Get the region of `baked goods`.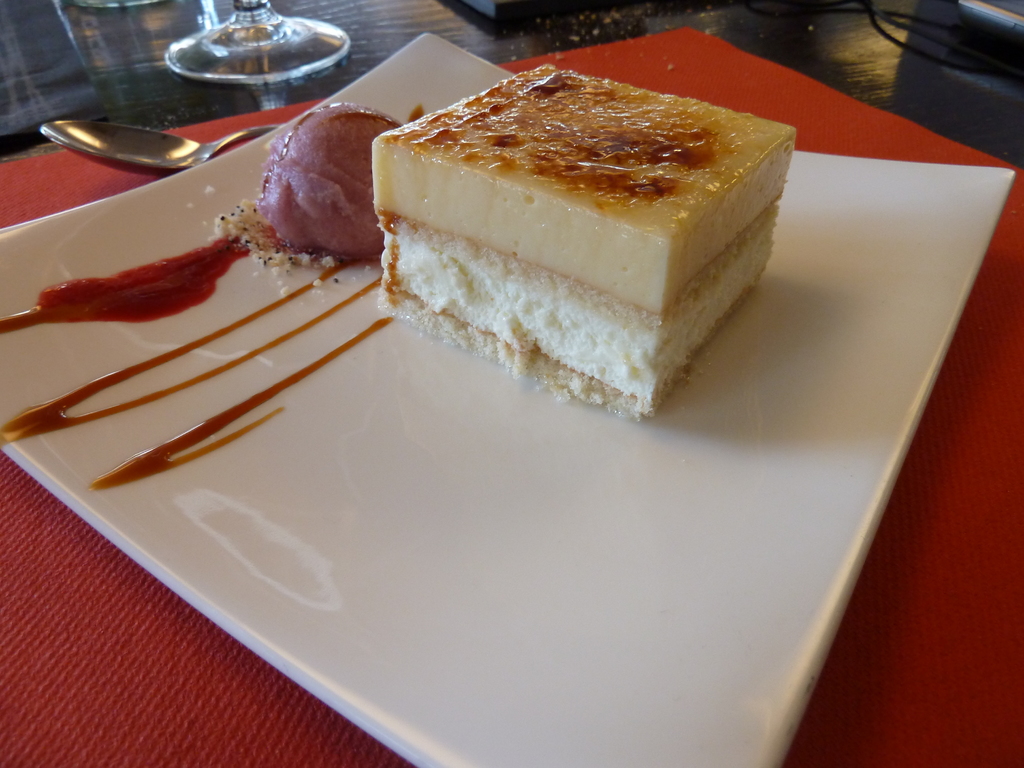
left=378, top=52, right=787, bottom=437.
